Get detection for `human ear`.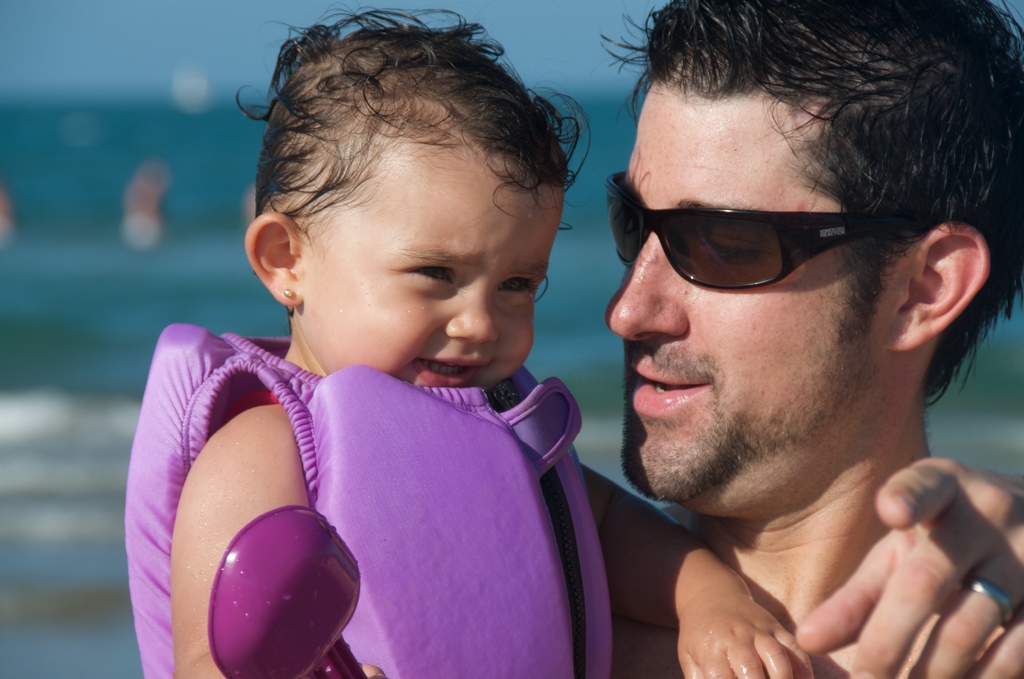
Detection: bbox=(241, 208, 301, 307).
